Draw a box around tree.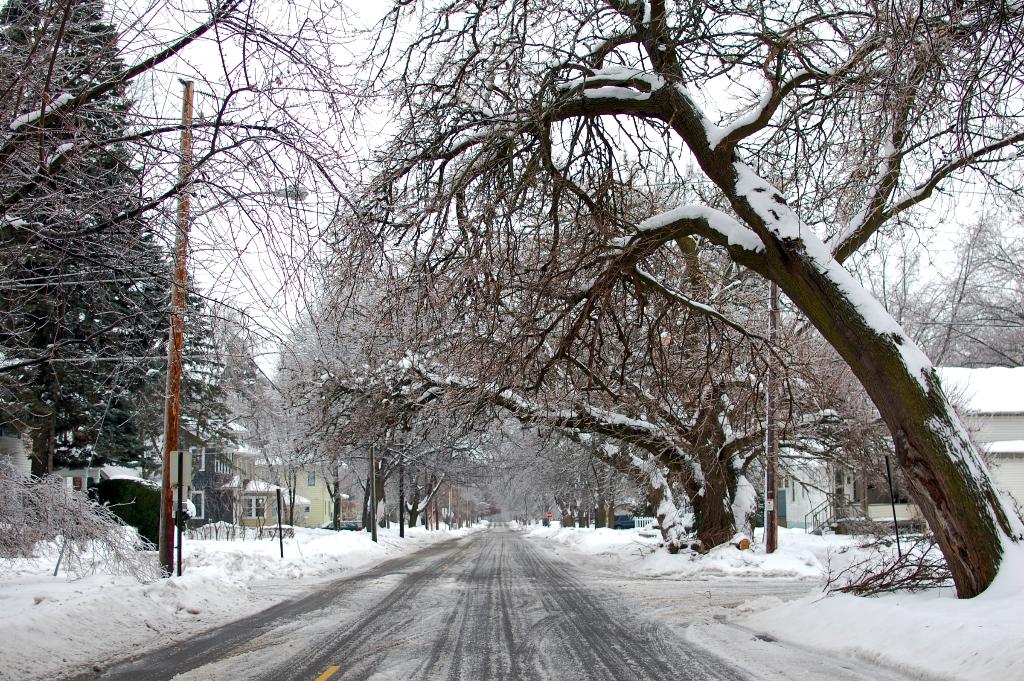
select_region(23, 1, 153, 371).
